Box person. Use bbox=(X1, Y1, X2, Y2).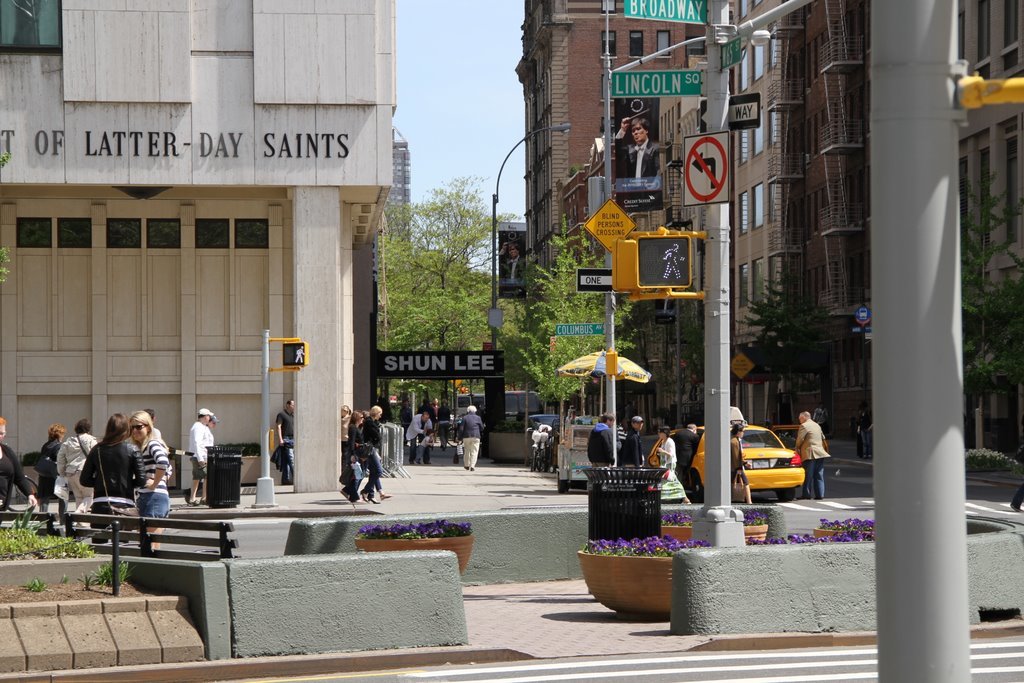
bbox=(91, 414, 156, 532).
